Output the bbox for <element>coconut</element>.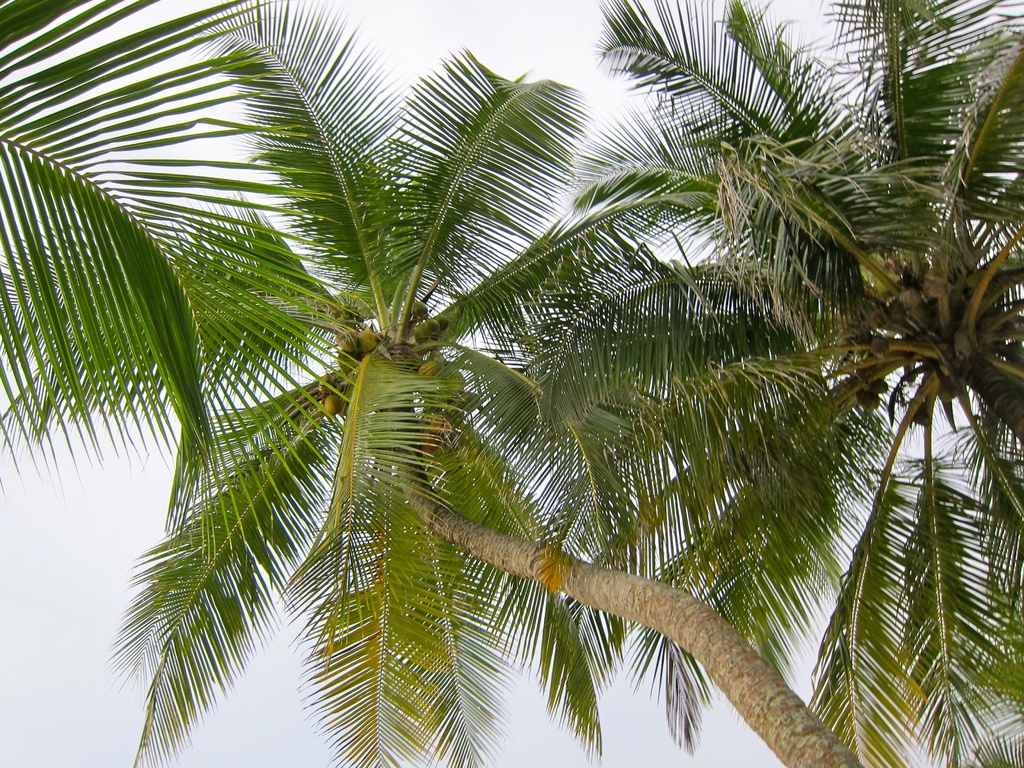
(left=863, top=376, right=891, bottom=392).
